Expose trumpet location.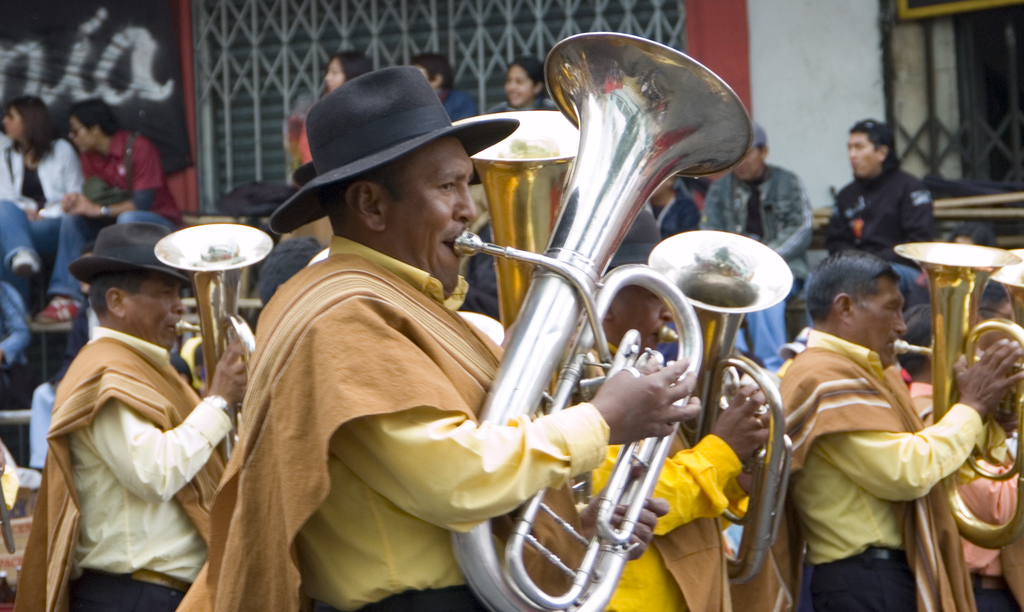
Exposed at [644, 227, 790, 587].
